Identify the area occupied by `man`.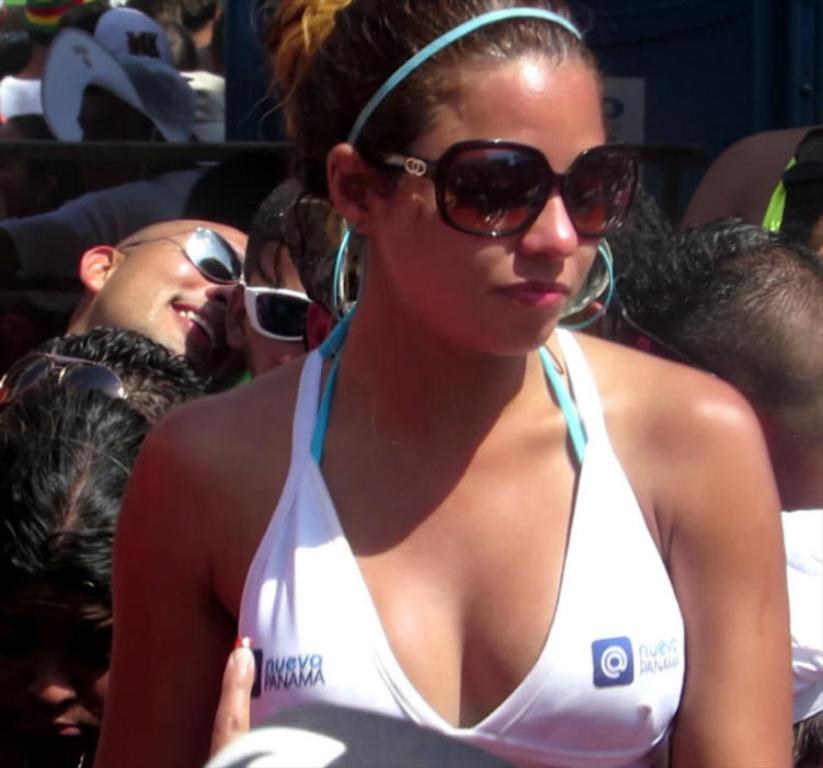
Area: {"x1": 0, "y1": 326, "x2": 231, "y2": 767}.
